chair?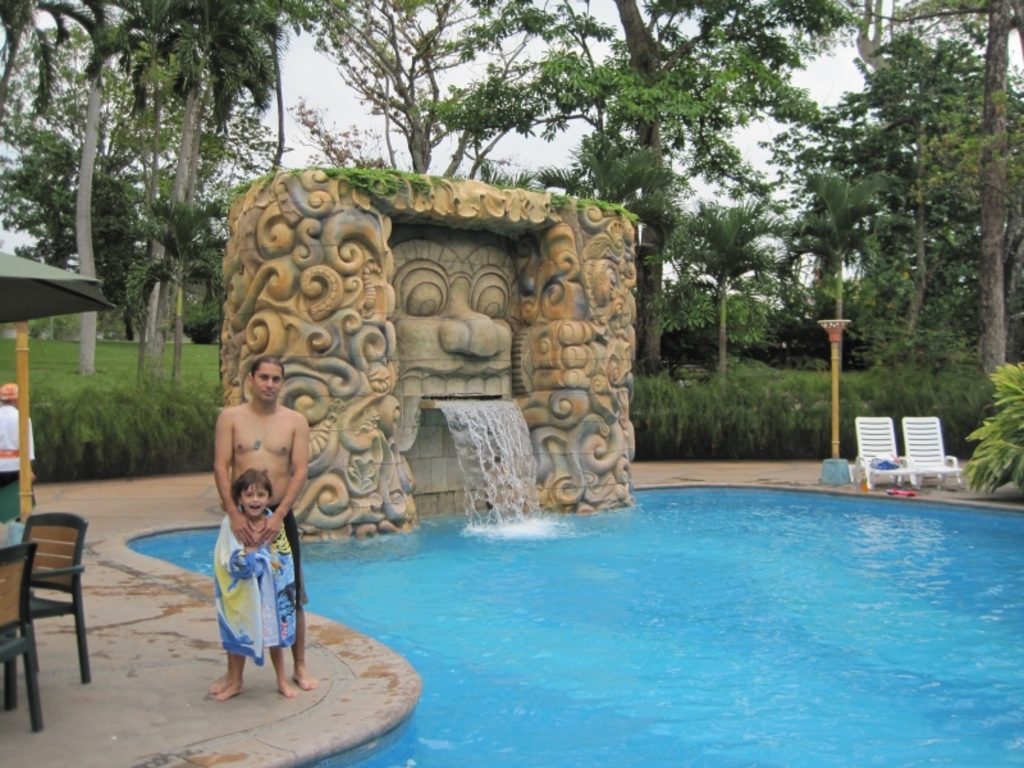
0 538 41 739
